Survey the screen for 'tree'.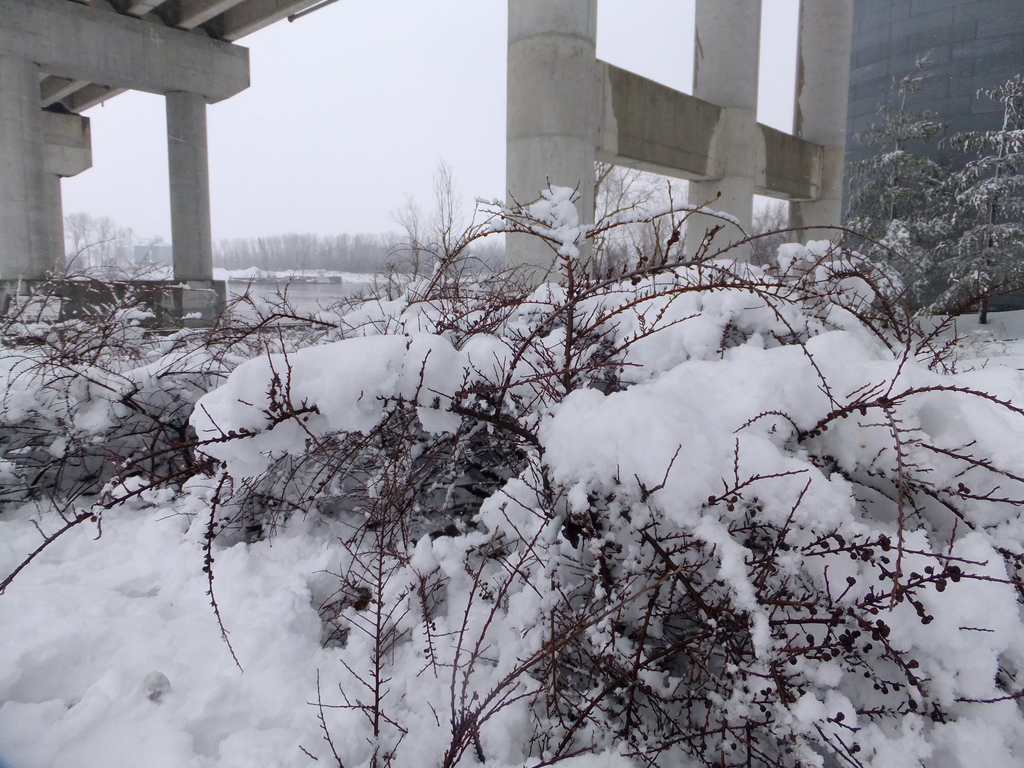
Survey found: crop(592, 141, 690, 287).
